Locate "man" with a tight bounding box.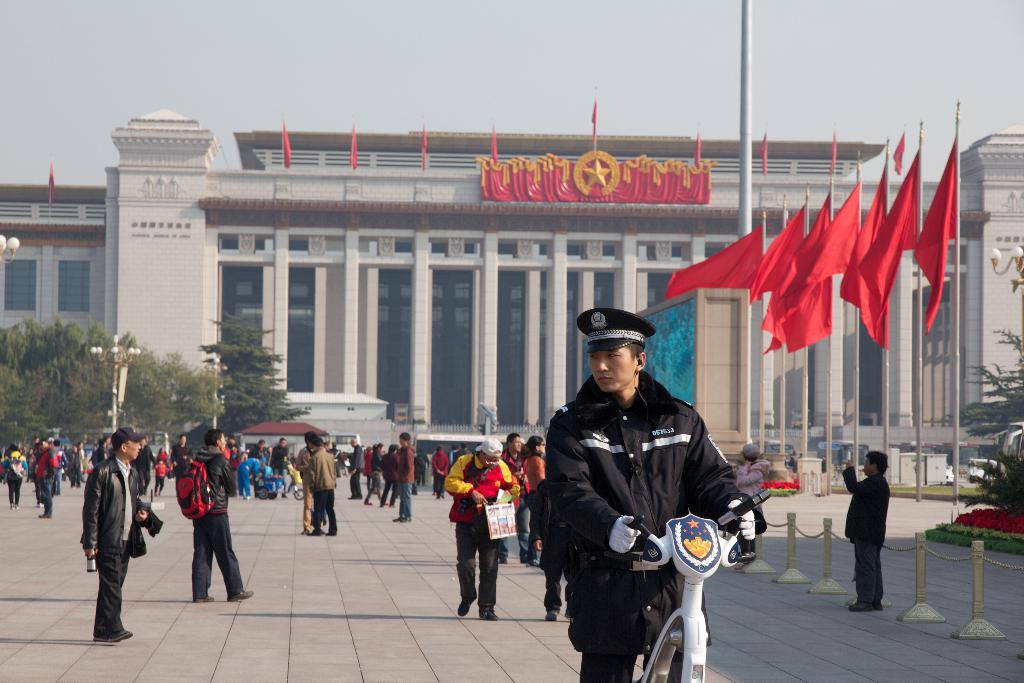
186,429,255,604.
